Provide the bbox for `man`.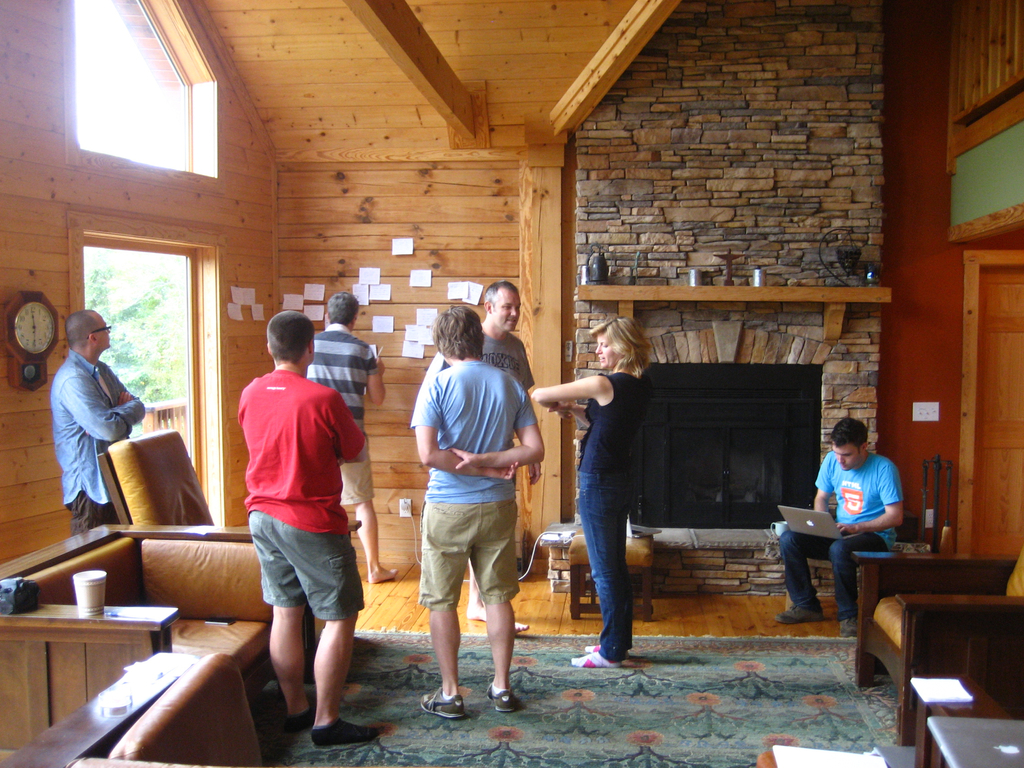
locate(782, 420, 920, 607).
